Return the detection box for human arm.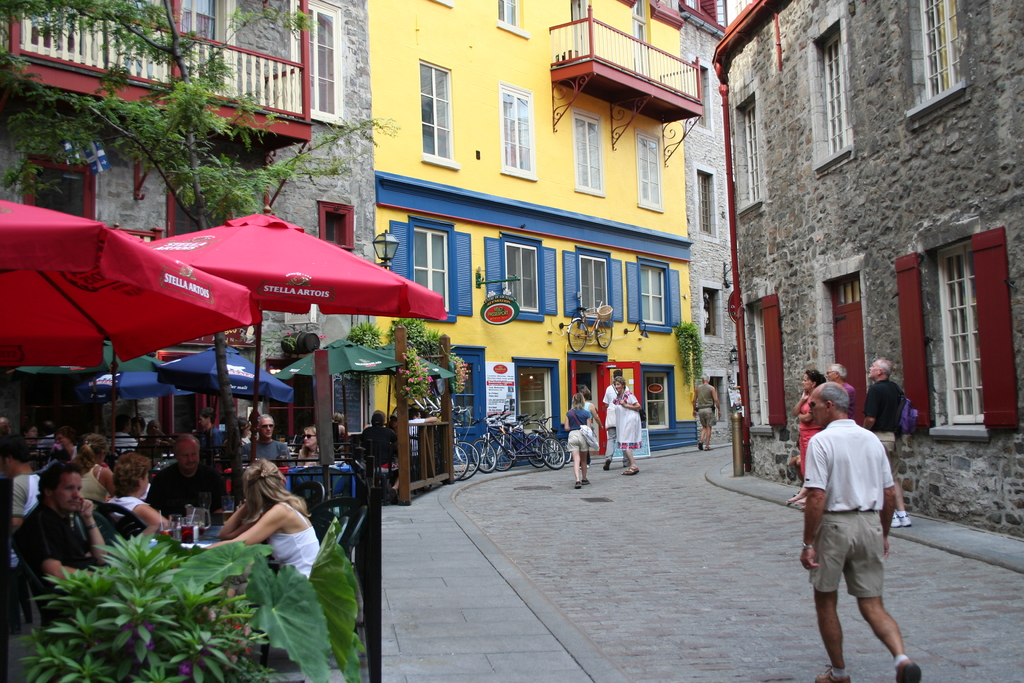
Rect(881, 447, 900, 558).
